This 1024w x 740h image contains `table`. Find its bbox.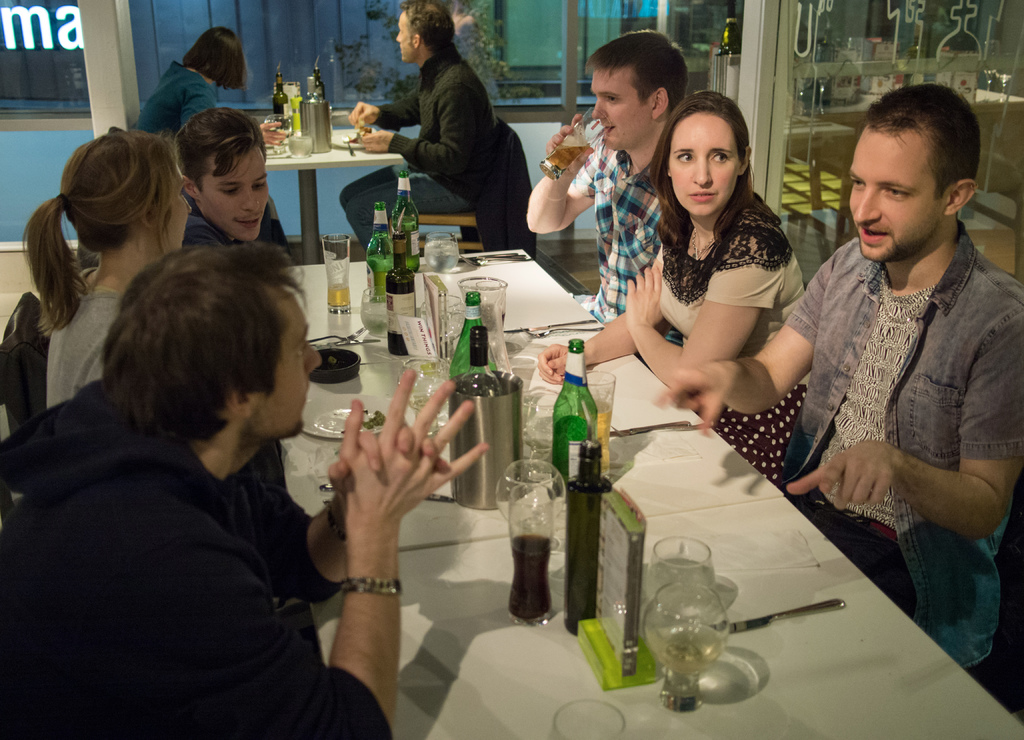
105 299 915 726.
